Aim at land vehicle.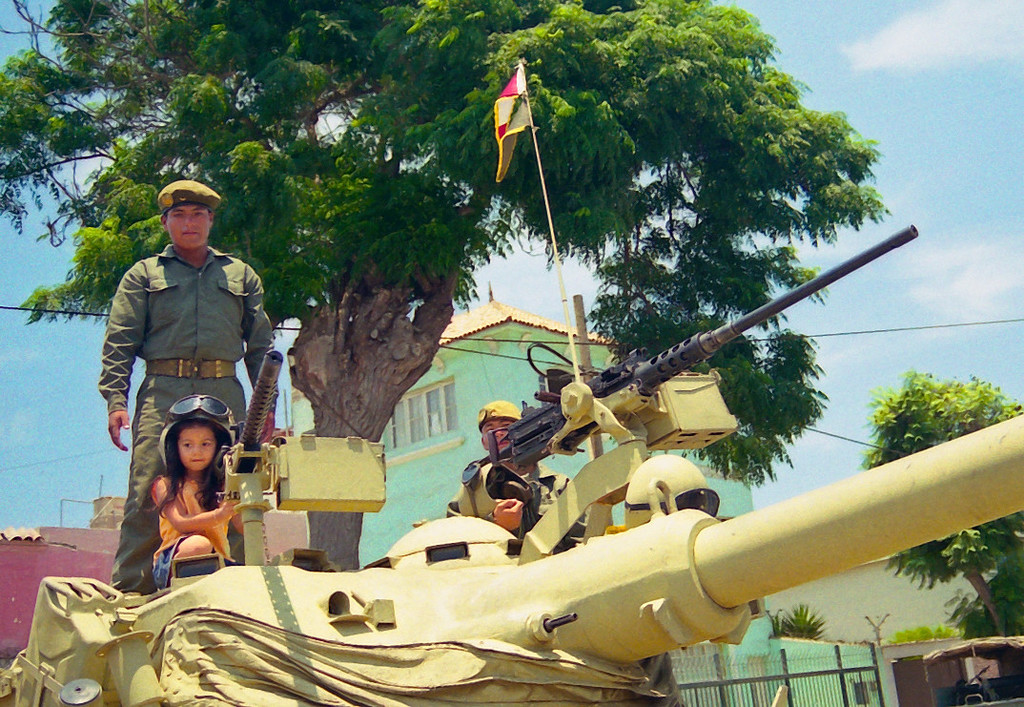
Aimed at <bbox>44, 167, 969, 706</bbox>.
